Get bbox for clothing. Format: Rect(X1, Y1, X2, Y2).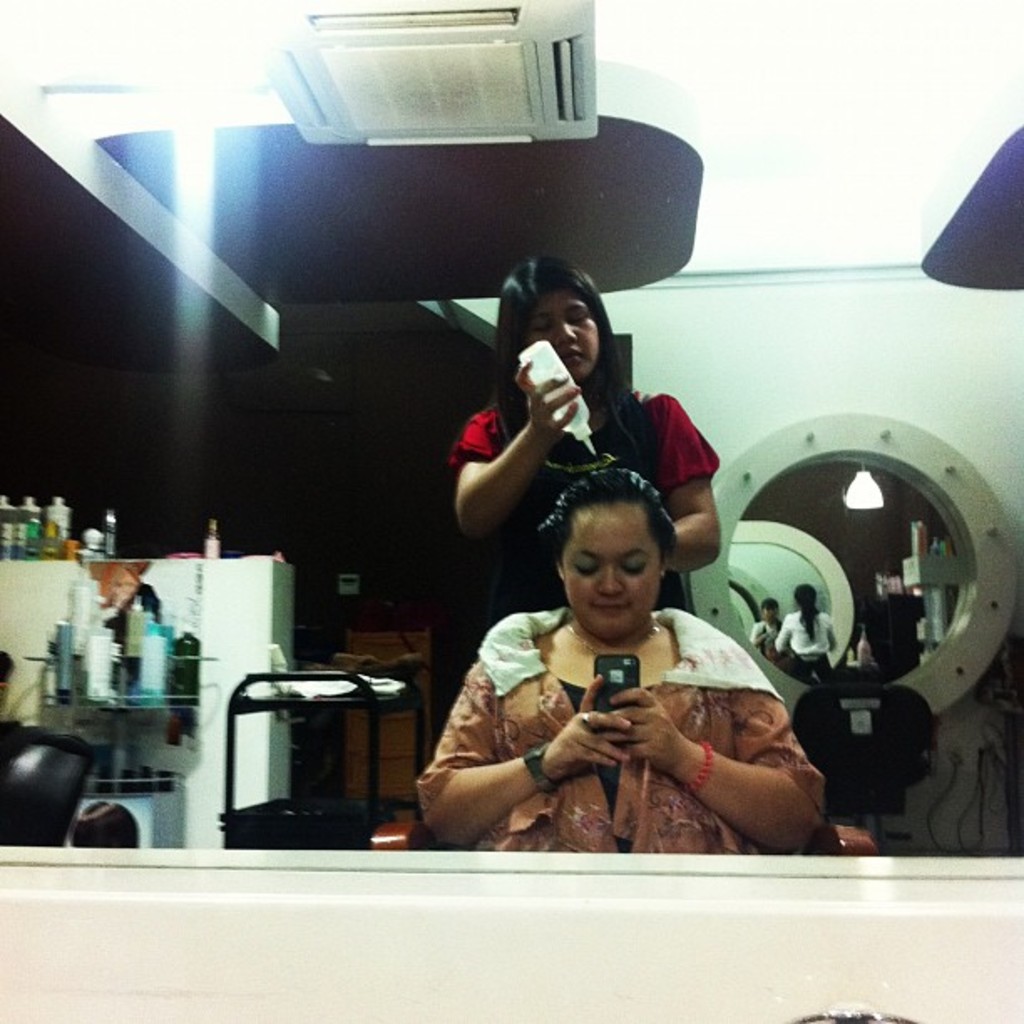
Rect(776, 599, 837, 683).
